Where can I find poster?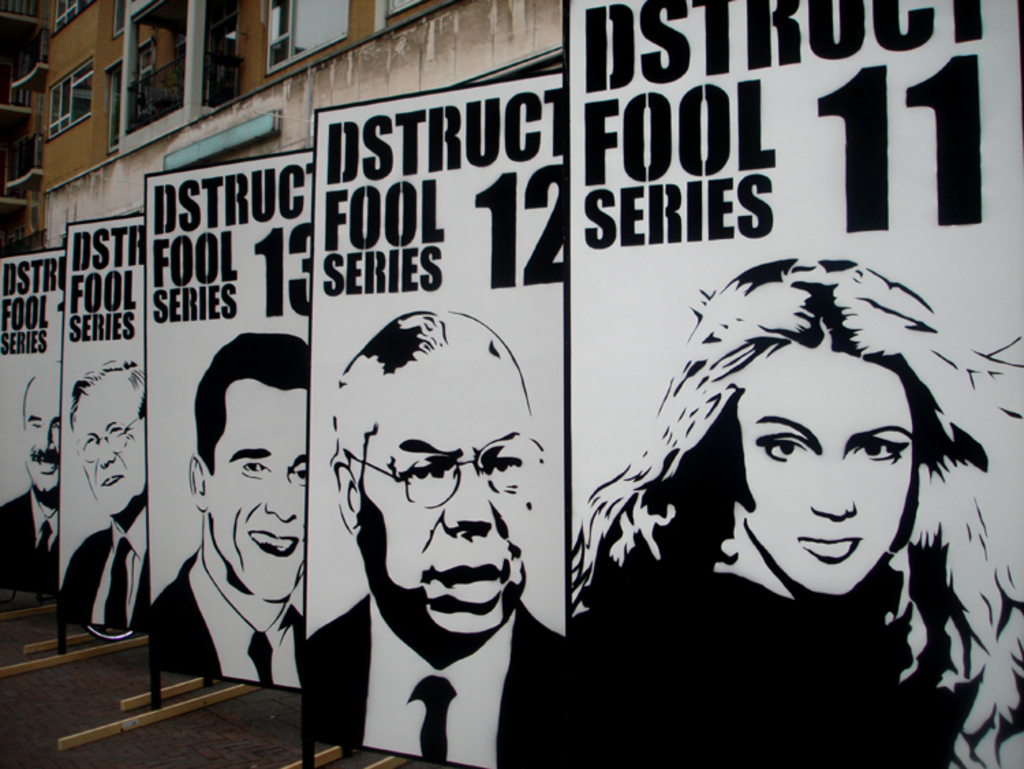
You can find it at select_region(300, 87, 569, 768).
